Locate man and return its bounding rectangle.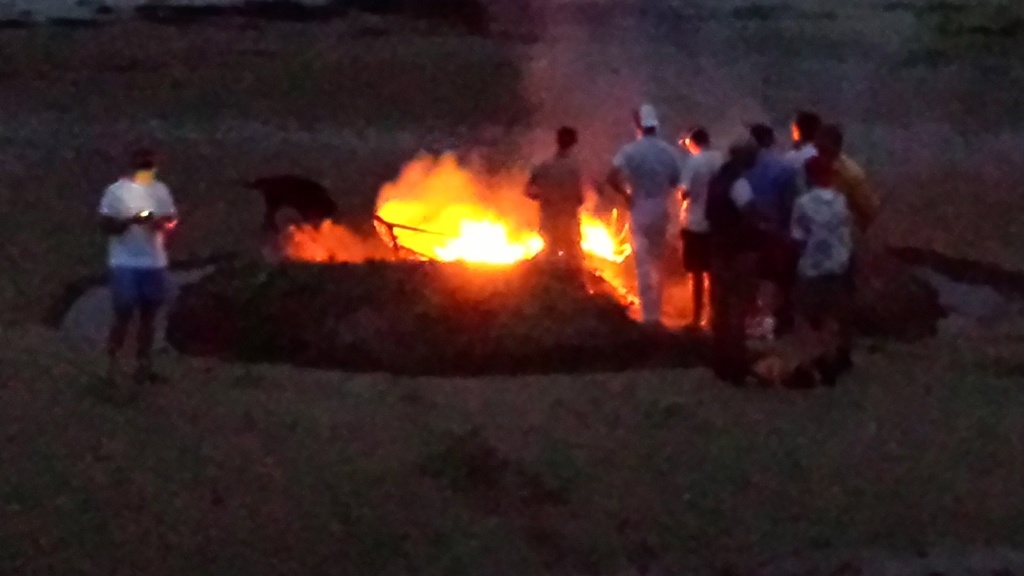
[x1=600, y1=117, x2=690, y2=320].
